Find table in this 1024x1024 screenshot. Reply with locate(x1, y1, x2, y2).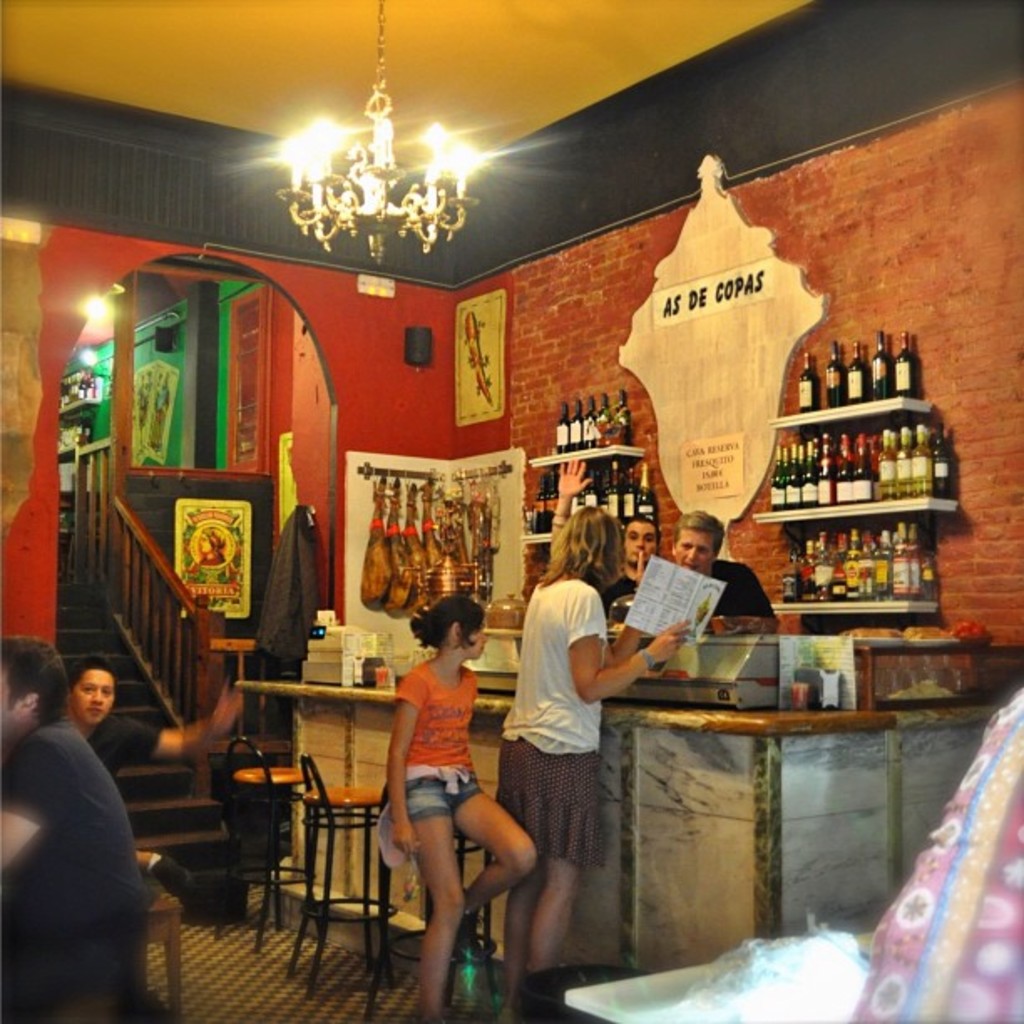
locate(231, 656, 1012, 945).
